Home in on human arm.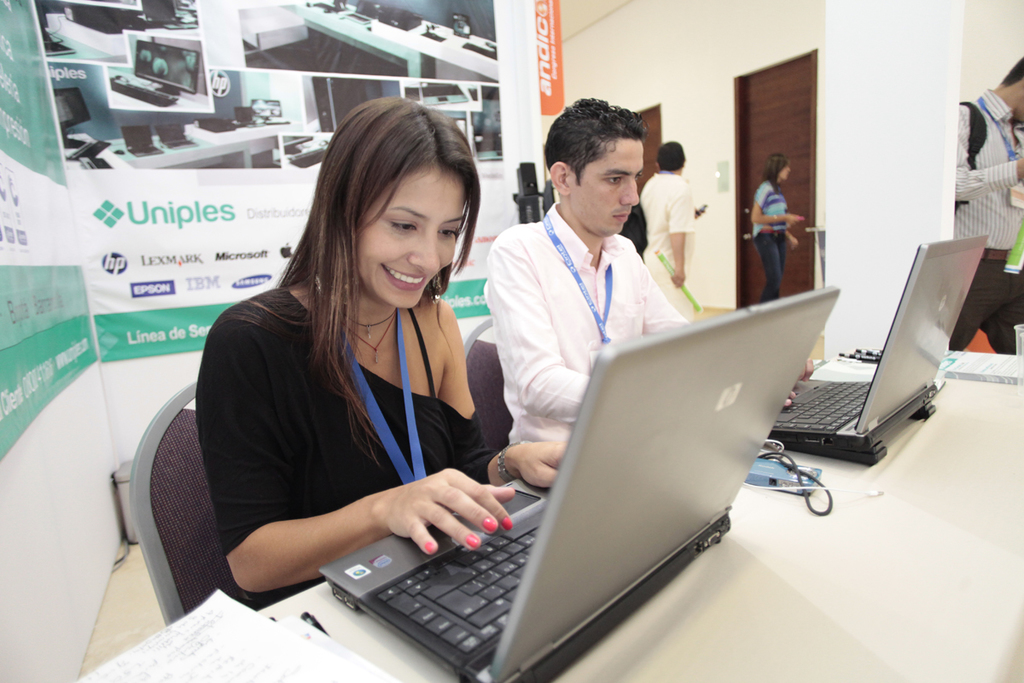
Homed in at [left=510, top=226, right=637, bottom=435].
